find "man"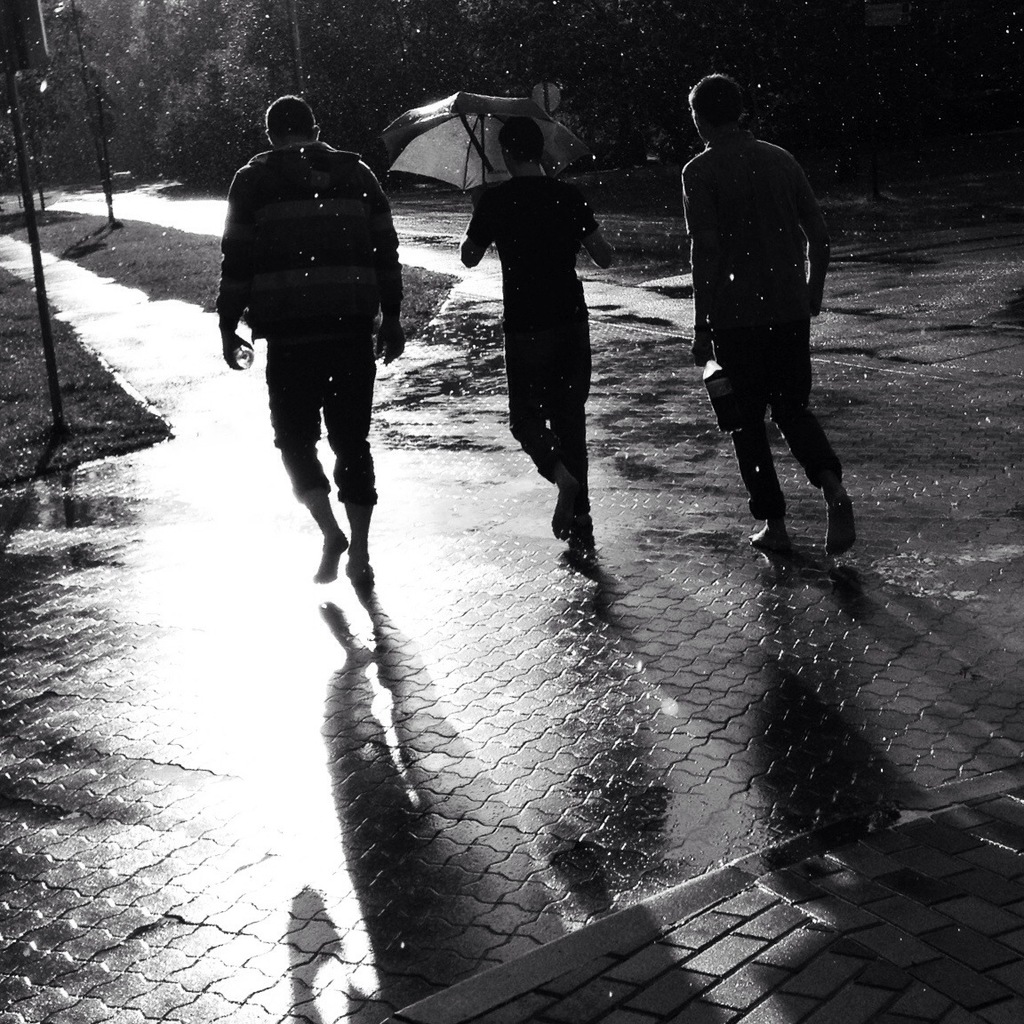
bbox=[452, 112, 616, 559]
